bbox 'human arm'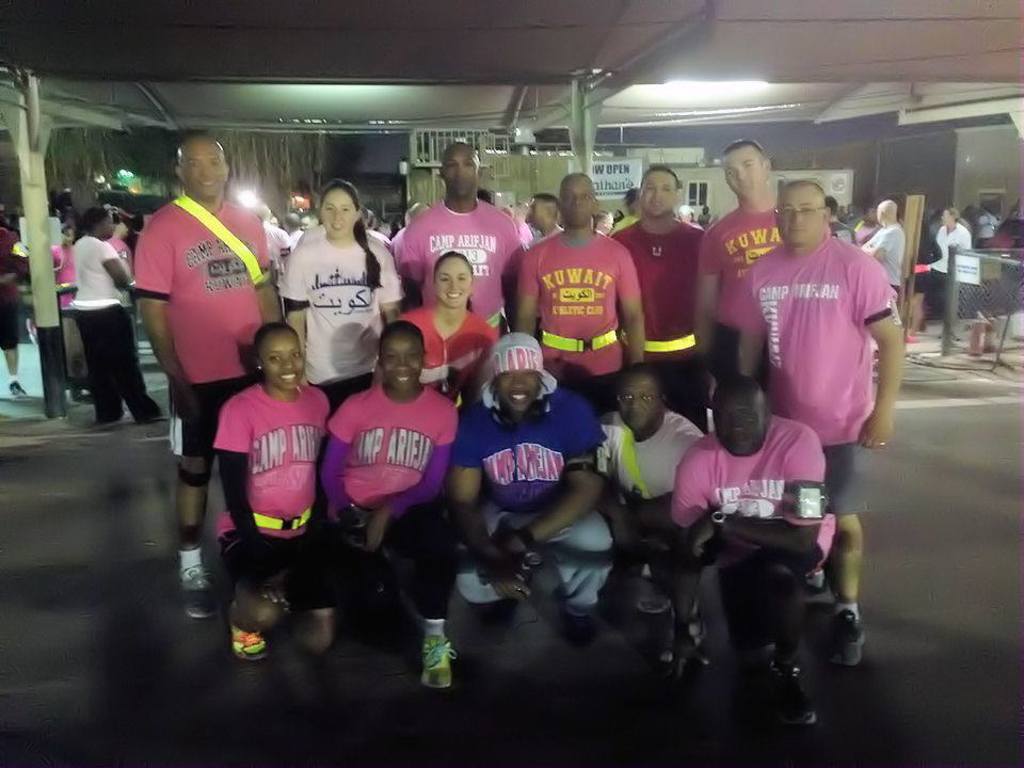
region(129, 222, 202, 428)
